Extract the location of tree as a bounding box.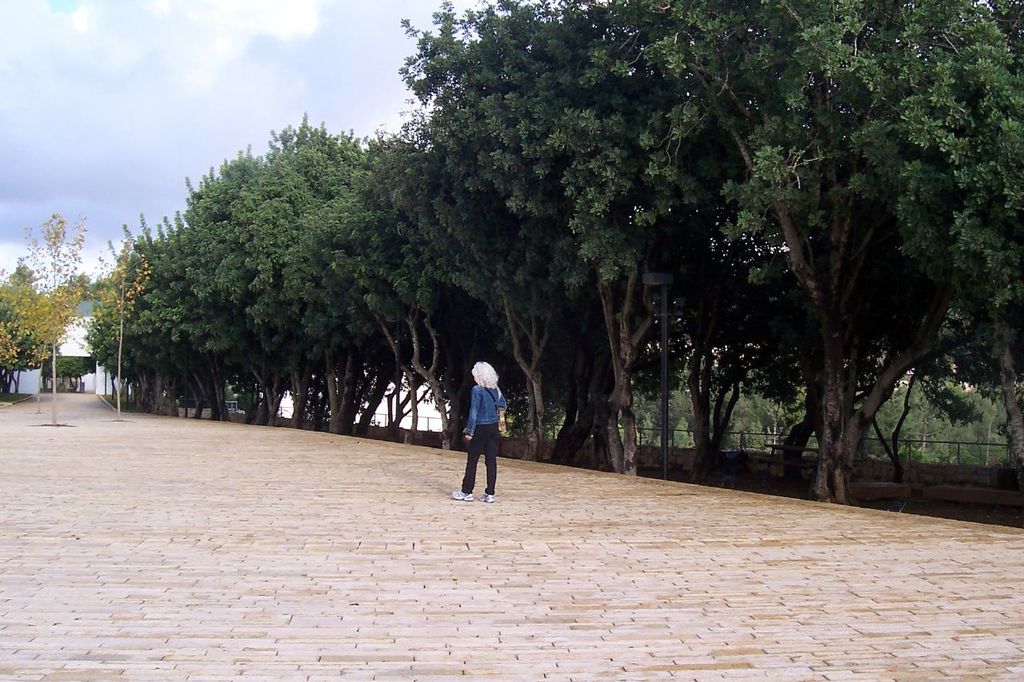
bbox(387, 0, 724, 477).
